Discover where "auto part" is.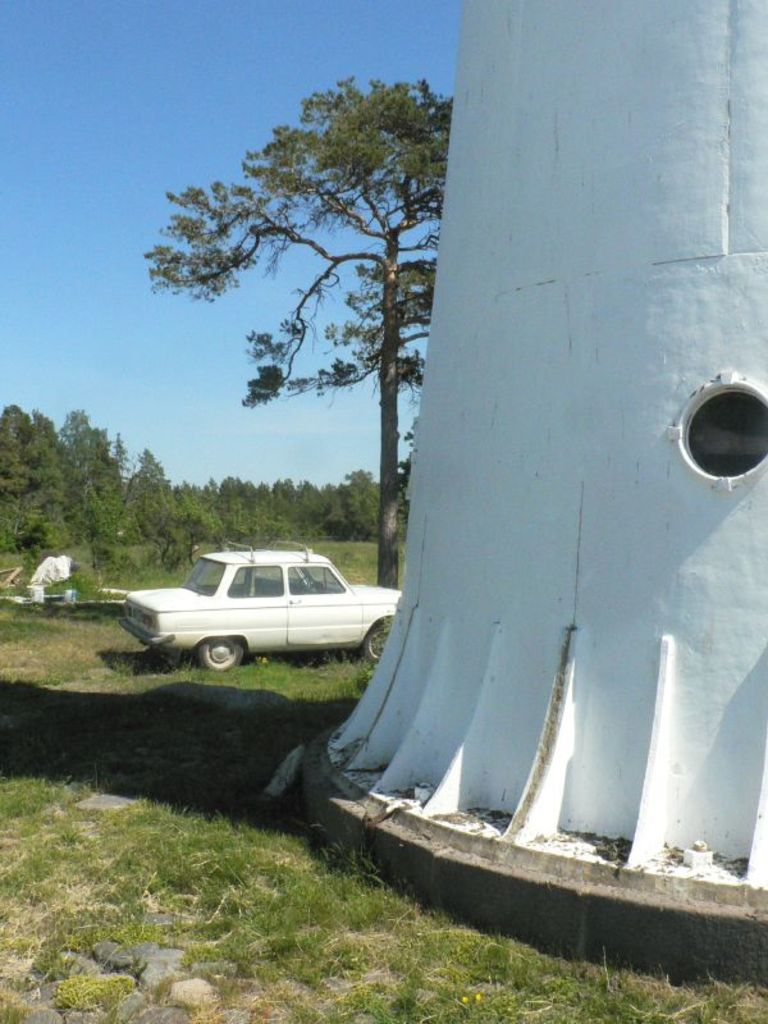
Discovered at select_region(198, 637, 244, 671).
